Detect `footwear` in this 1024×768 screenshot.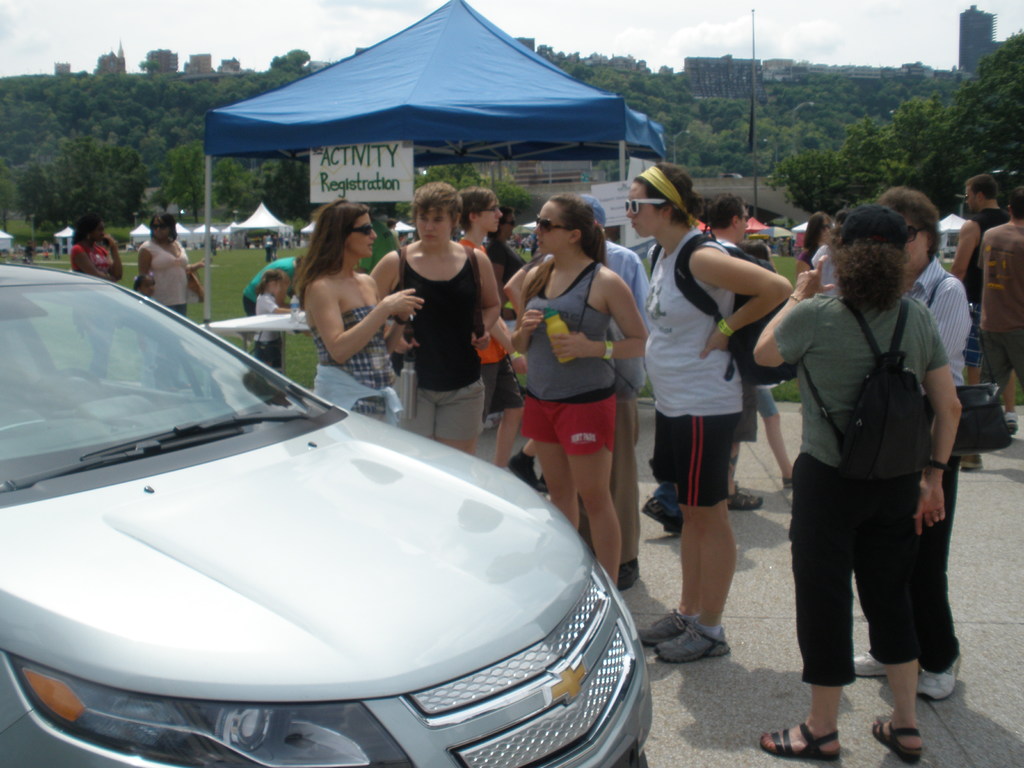
Detection: (x1=641, y1=611, x2=703, y2=639).
